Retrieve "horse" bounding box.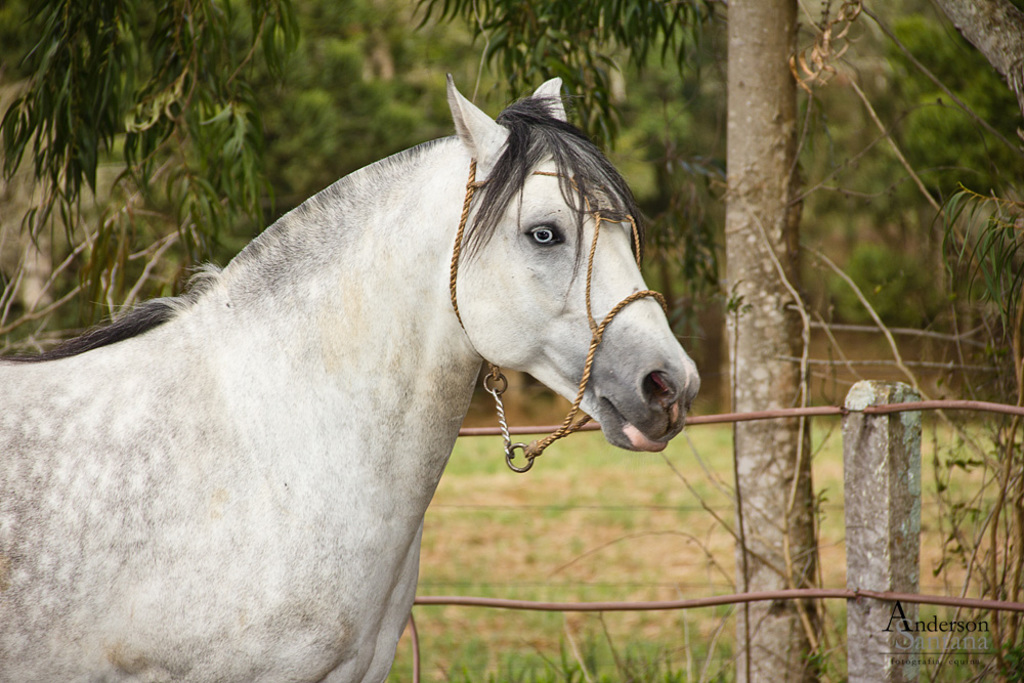
Bounding box: {"left": 0, "top": 73, "right": 701, "bottom": 682}.
